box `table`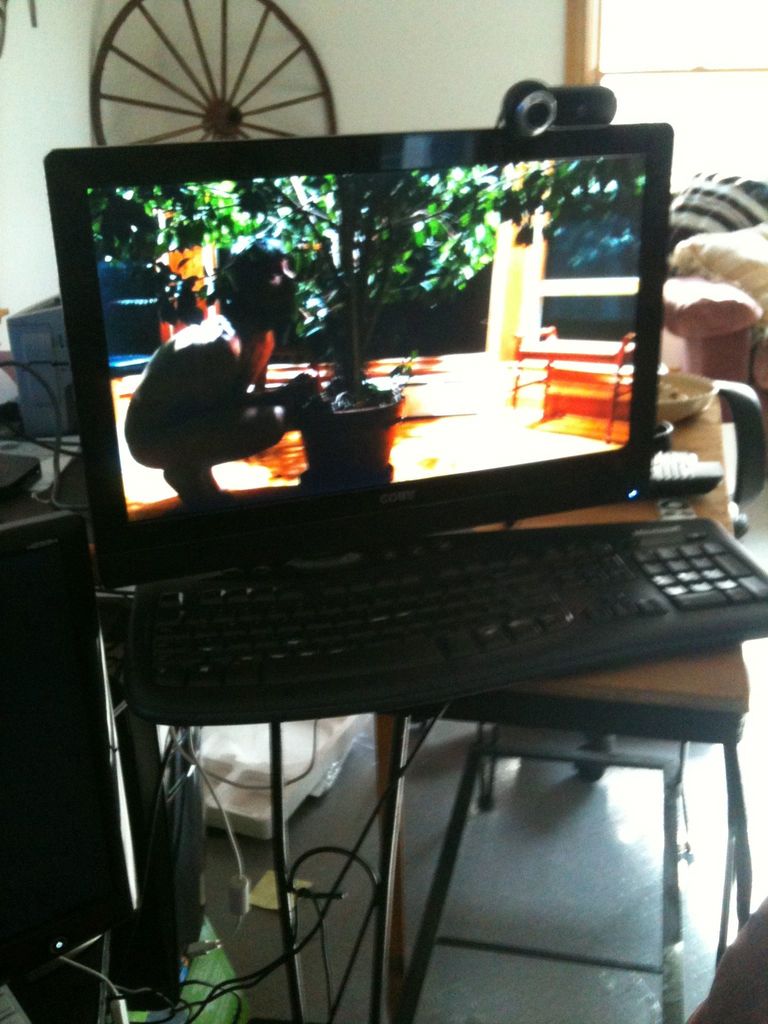
[x1=365, y1=401, x2=757, y2=1023]
